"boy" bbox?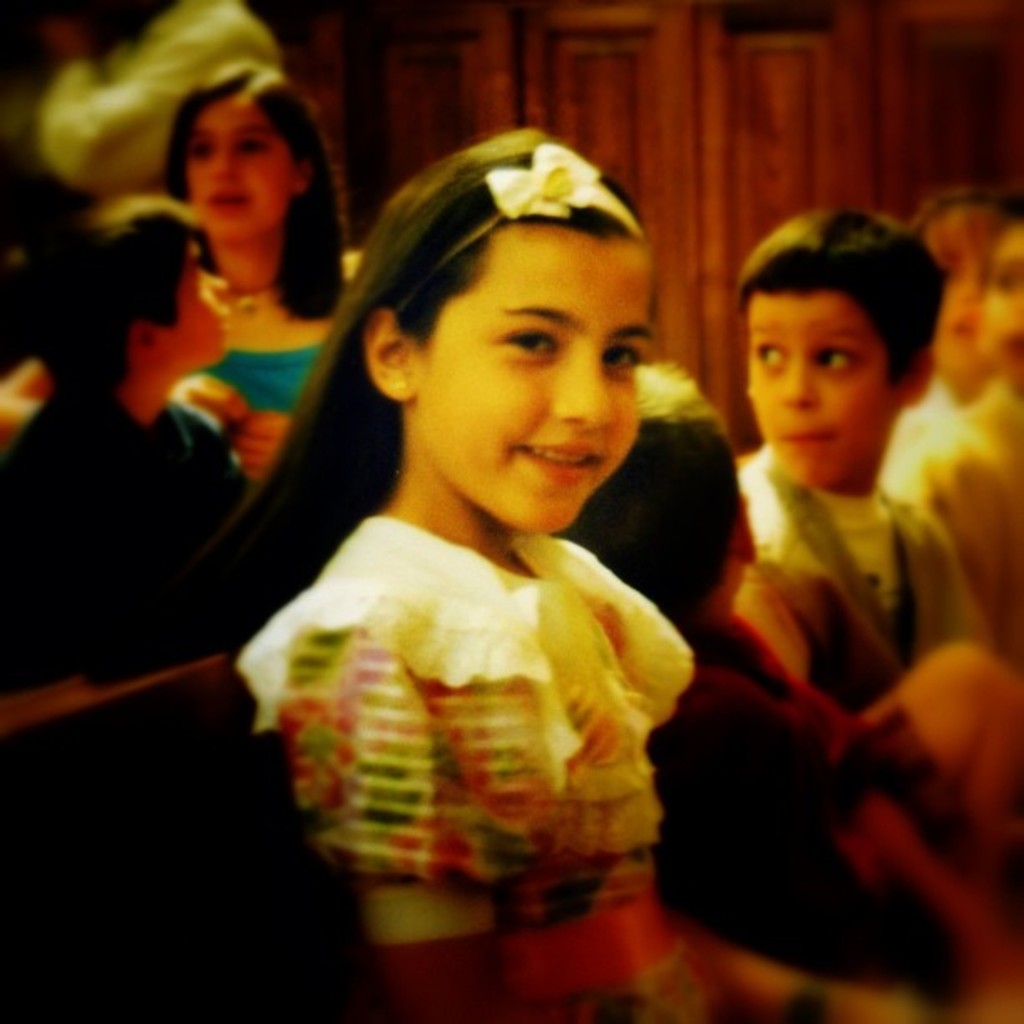
BBox(0, 192, 244, 691)
